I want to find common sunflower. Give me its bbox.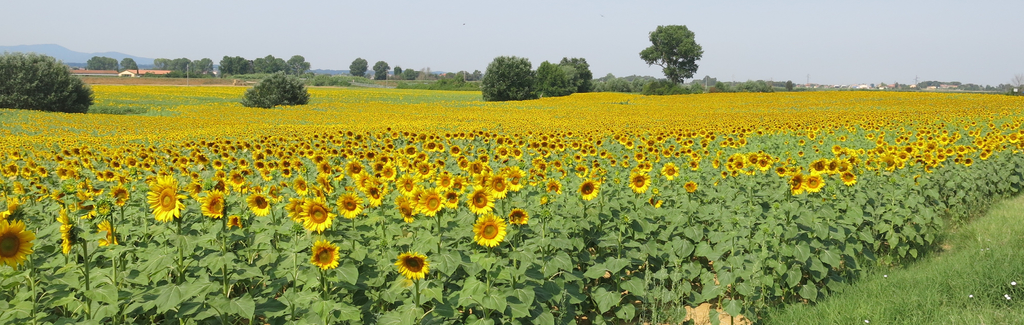
[0,213,35,273].
